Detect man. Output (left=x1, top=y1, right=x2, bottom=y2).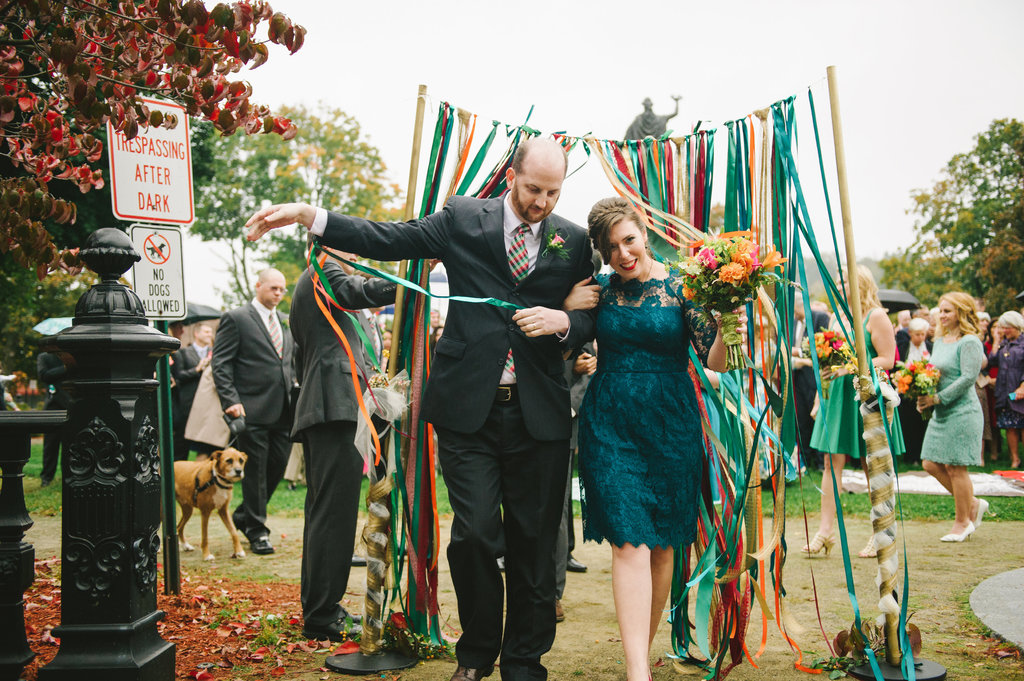
(left=795, top=291, right=834, bottom=475).
